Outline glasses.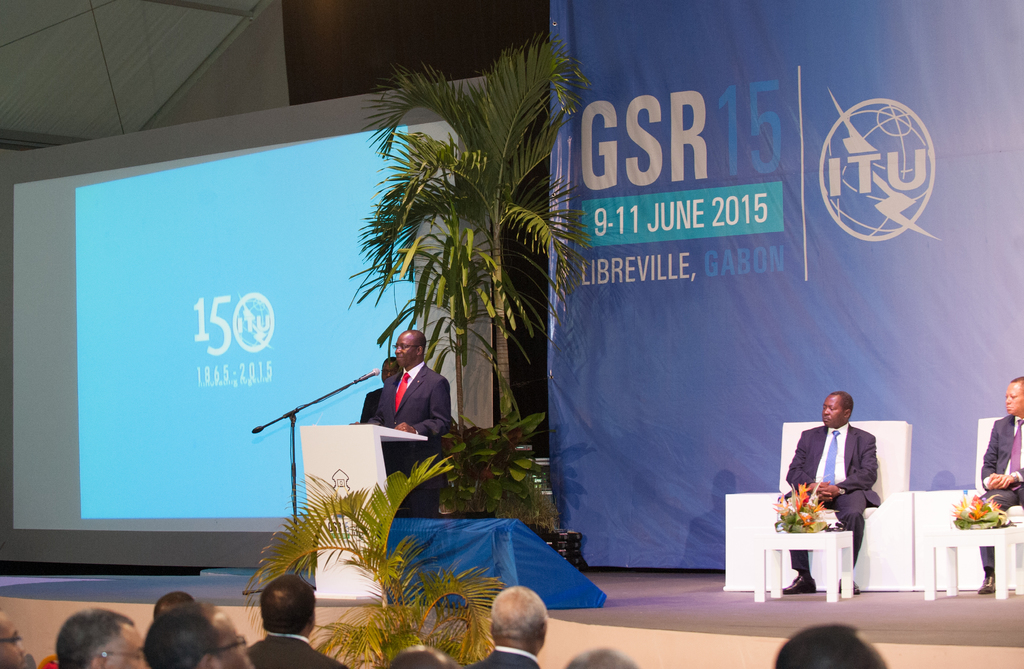
Outline: 205:635:246:655.
